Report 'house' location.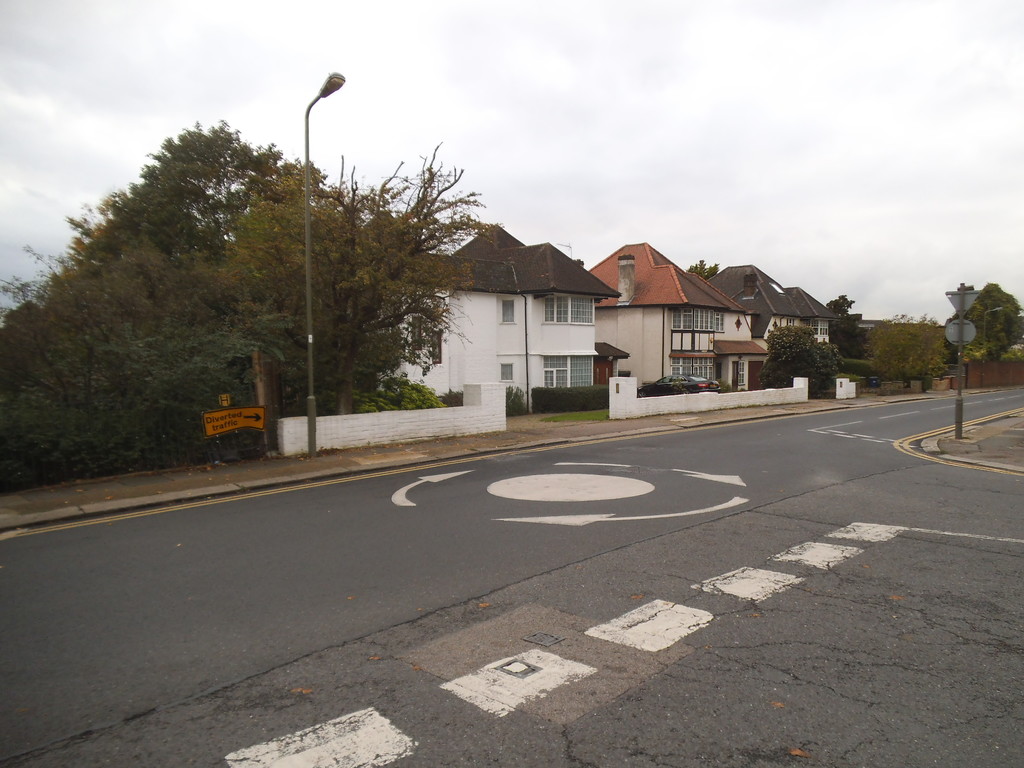
Report: select_region(586, 246, 759, 392).
